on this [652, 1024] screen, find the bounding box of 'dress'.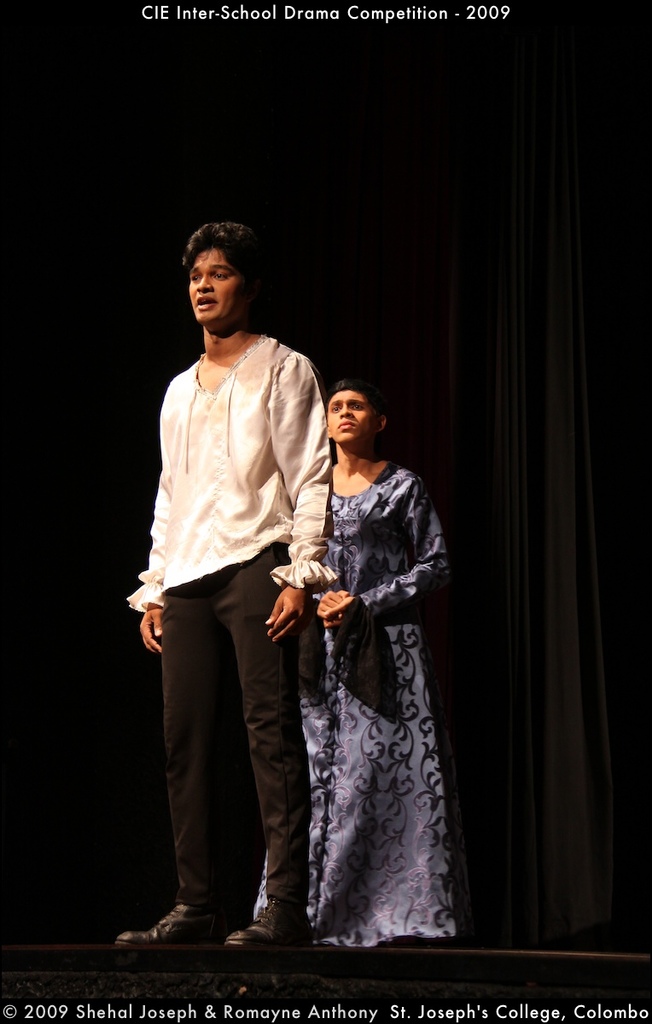
Bounding box: x1=248 y1=454 x2=460 y2=955.
